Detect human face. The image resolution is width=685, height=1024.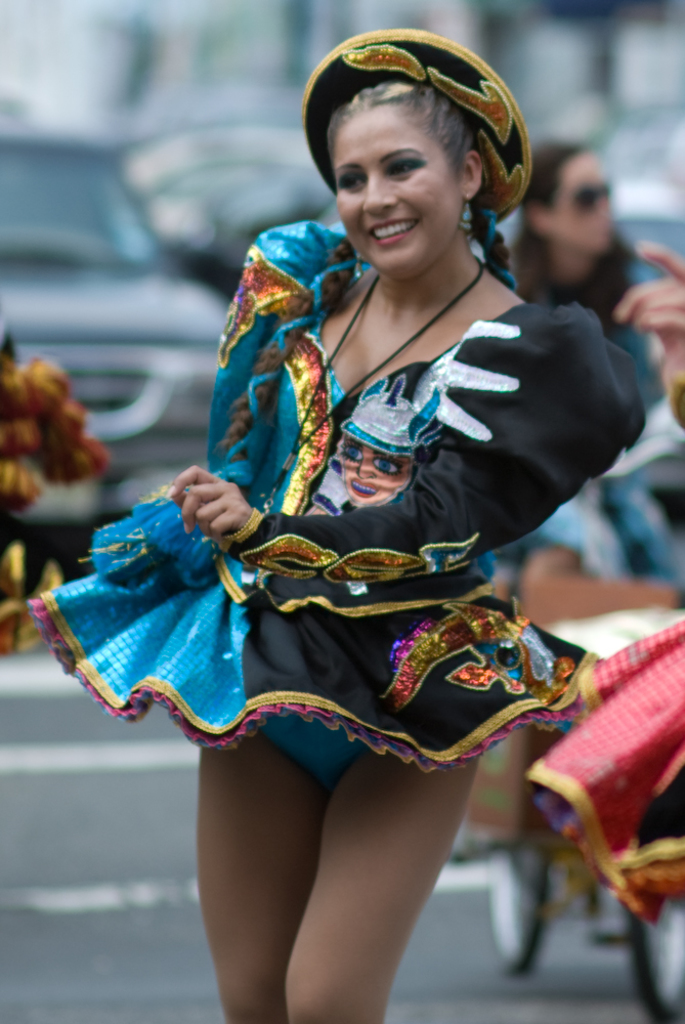
{"x1": 322, "y1": 87, "x2": 456, "y2": 278}.
